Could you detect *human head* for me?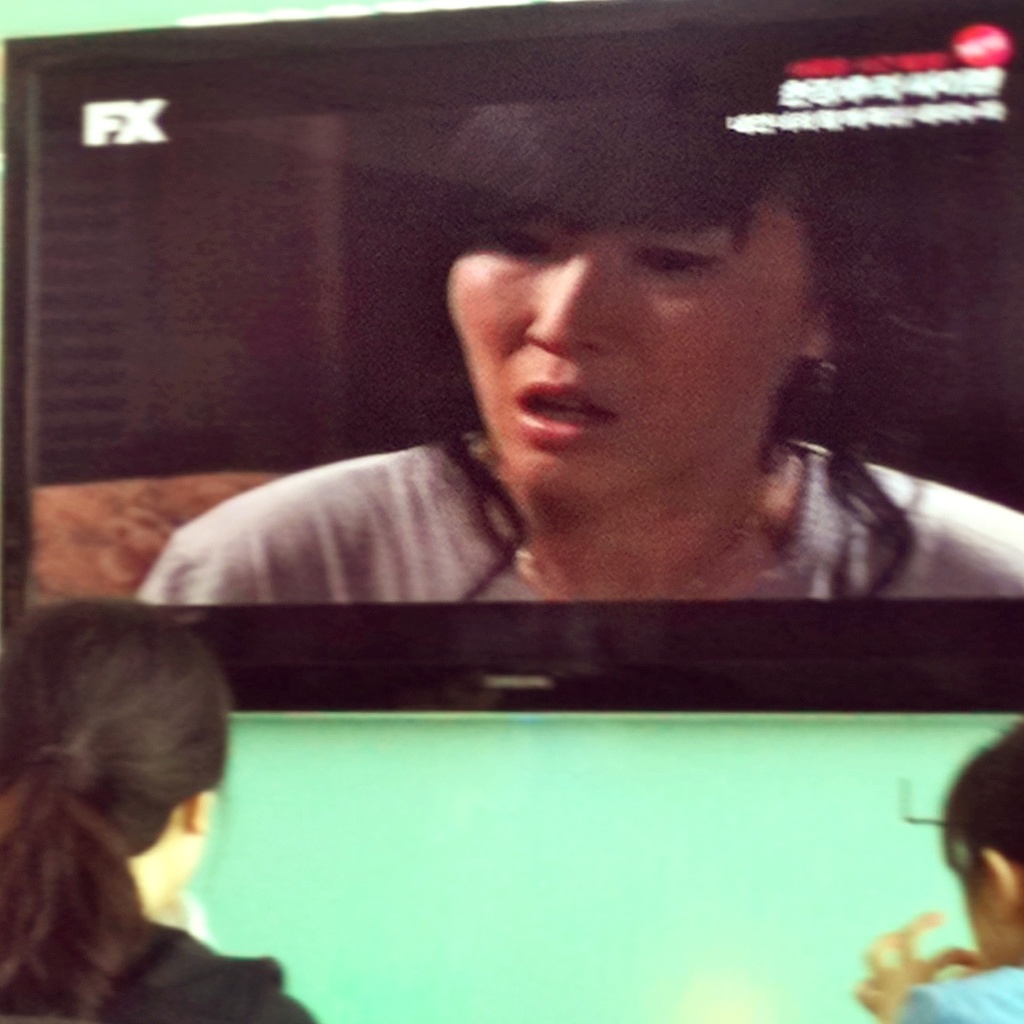
Detection result: crop(940, 715, 1023, 973).
